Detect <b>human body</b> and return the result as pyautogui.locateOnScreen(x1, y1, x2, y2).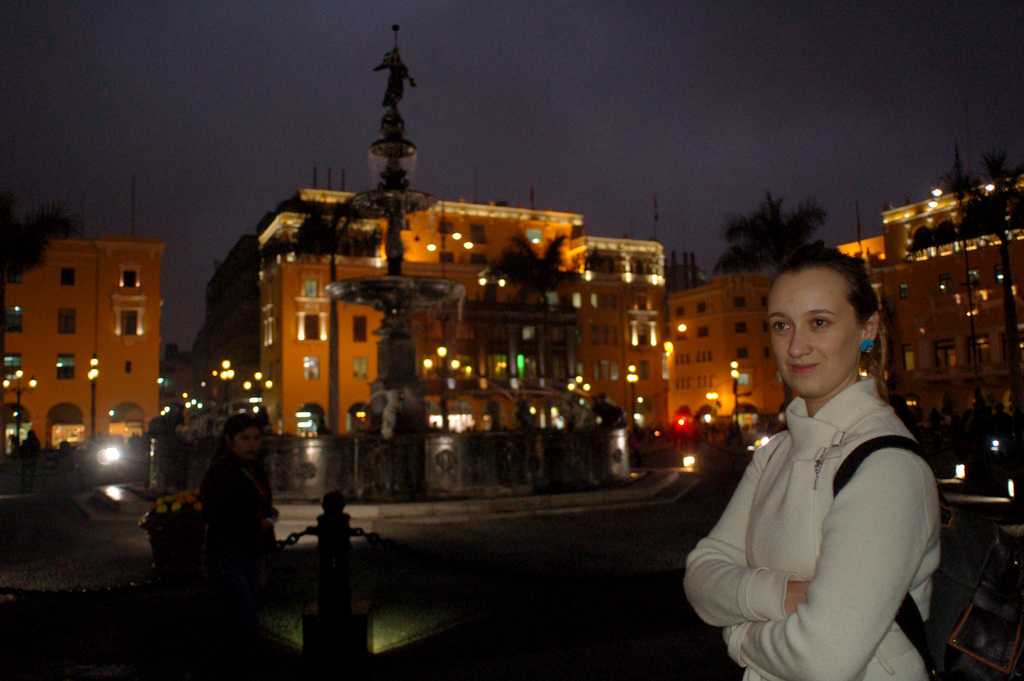
pyautogui.locateOnScreen(195, 413, 286, 638).
